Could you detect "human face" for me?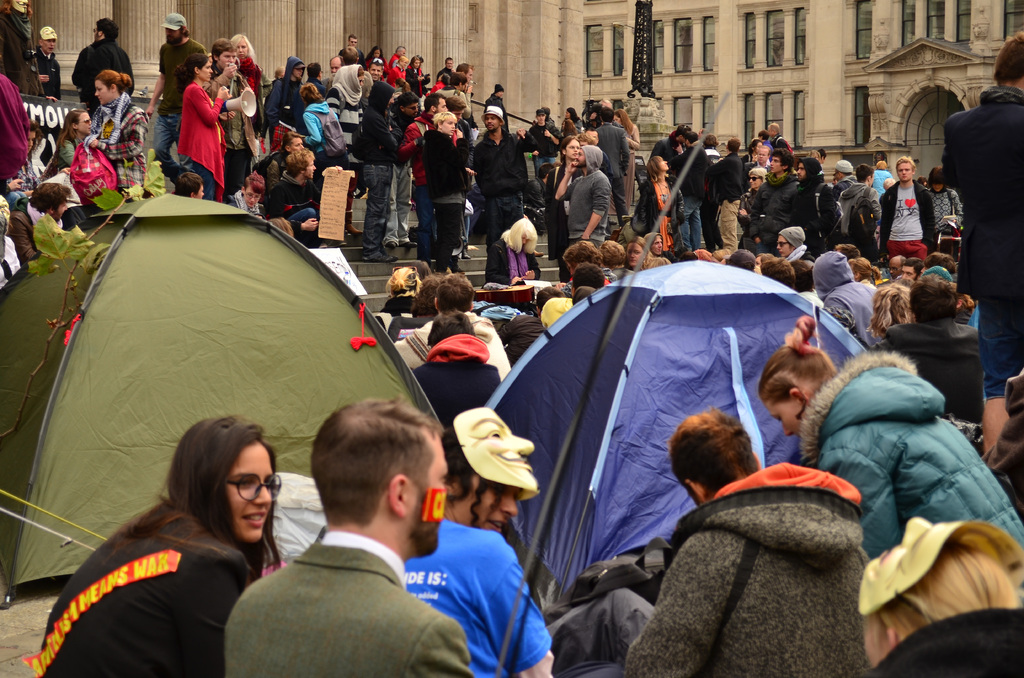
Detection result: box=[329, 58, 339, 75].
